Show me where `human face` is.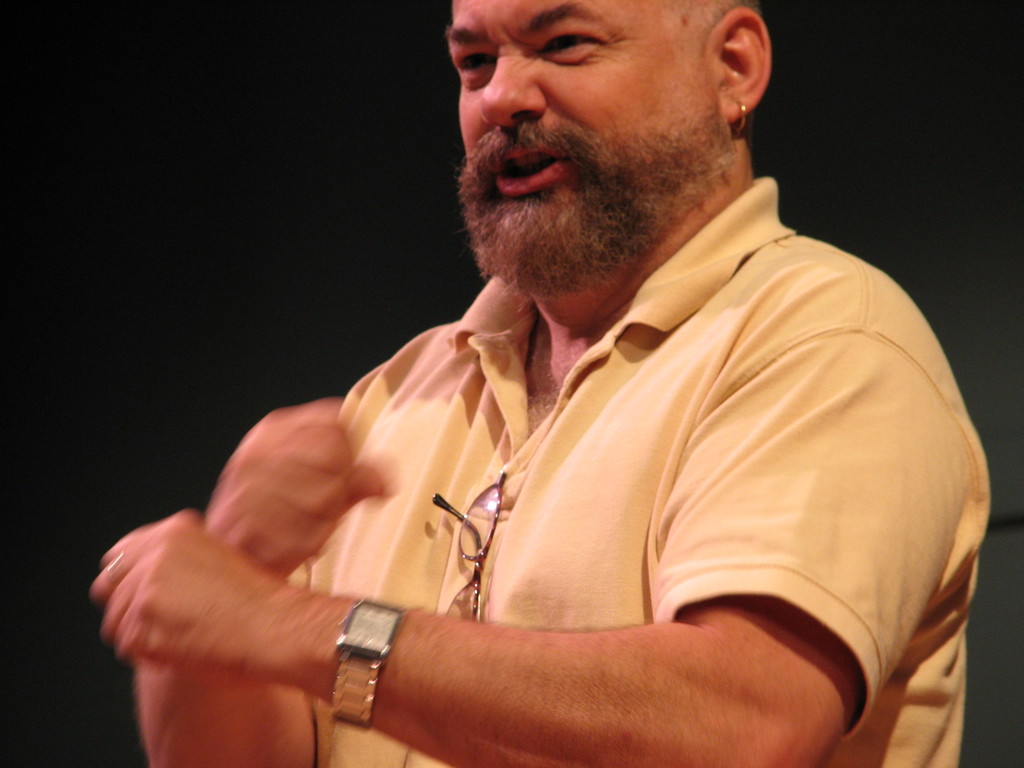
`human face` is at region(445, 0, 717, 268).
